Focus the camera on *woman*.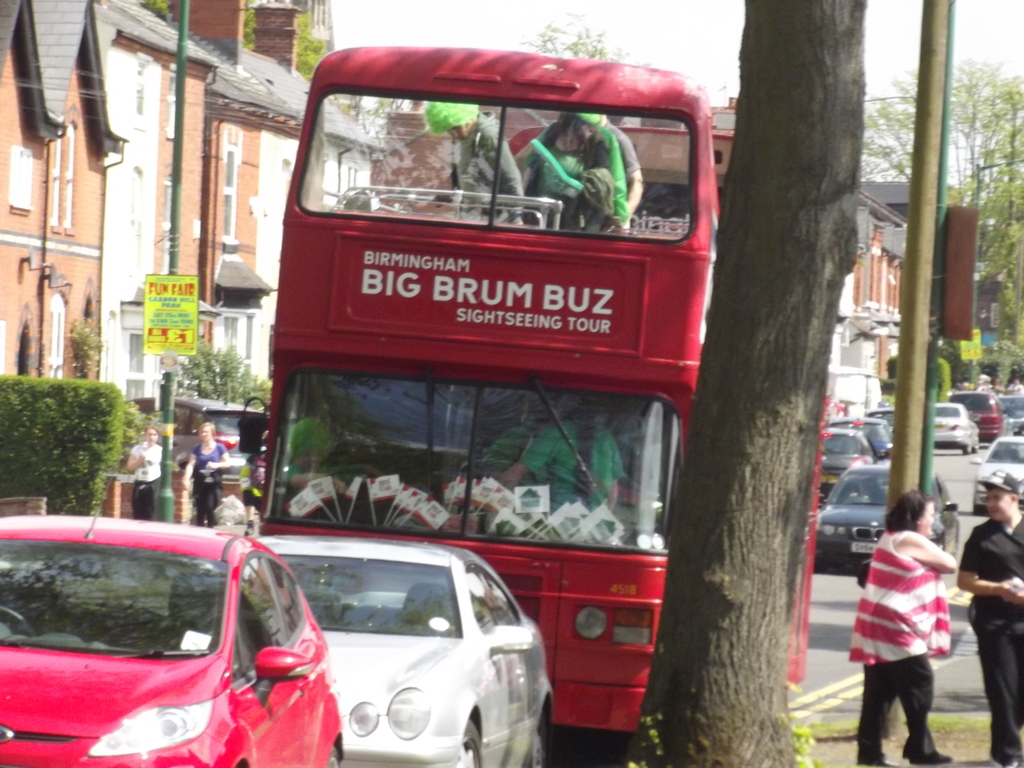
Focus region: 1008,377,1023,393.
